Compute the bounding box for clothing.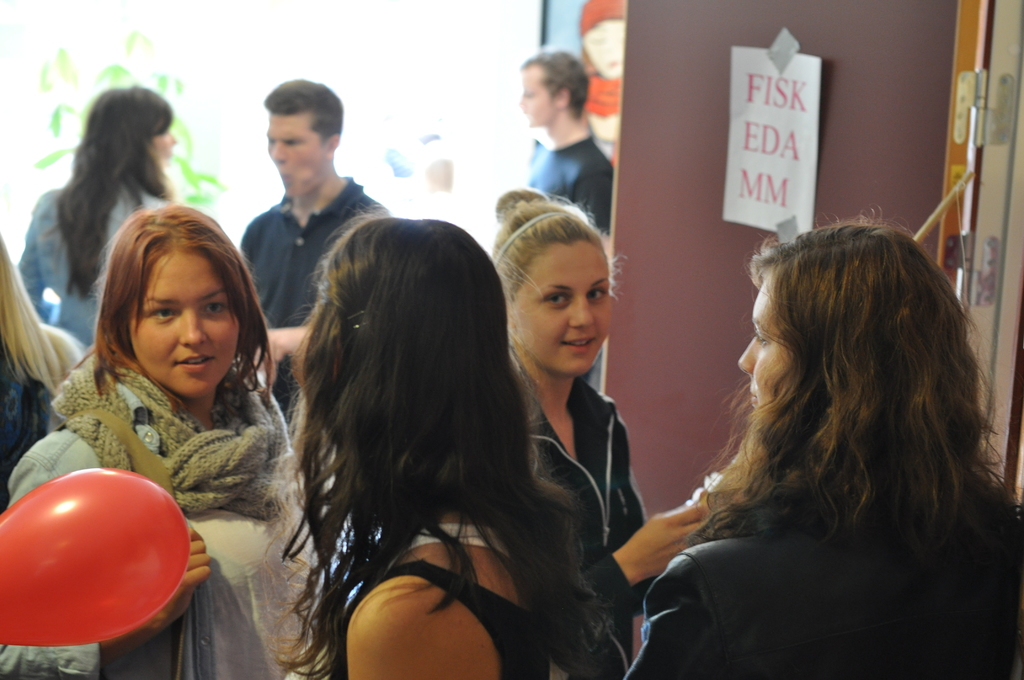
box=[0, 337, 53, 508].
